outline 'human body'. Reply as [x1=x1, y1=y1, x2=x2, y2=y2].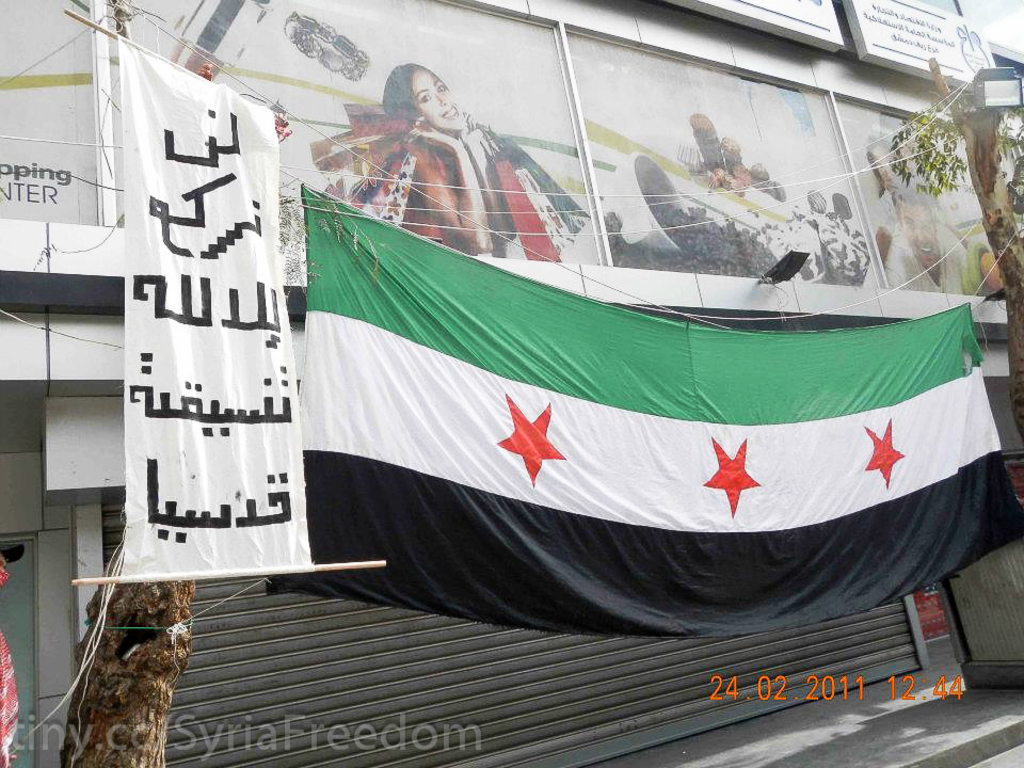
[x1=353, y1=67, x2=521, y2=254].
